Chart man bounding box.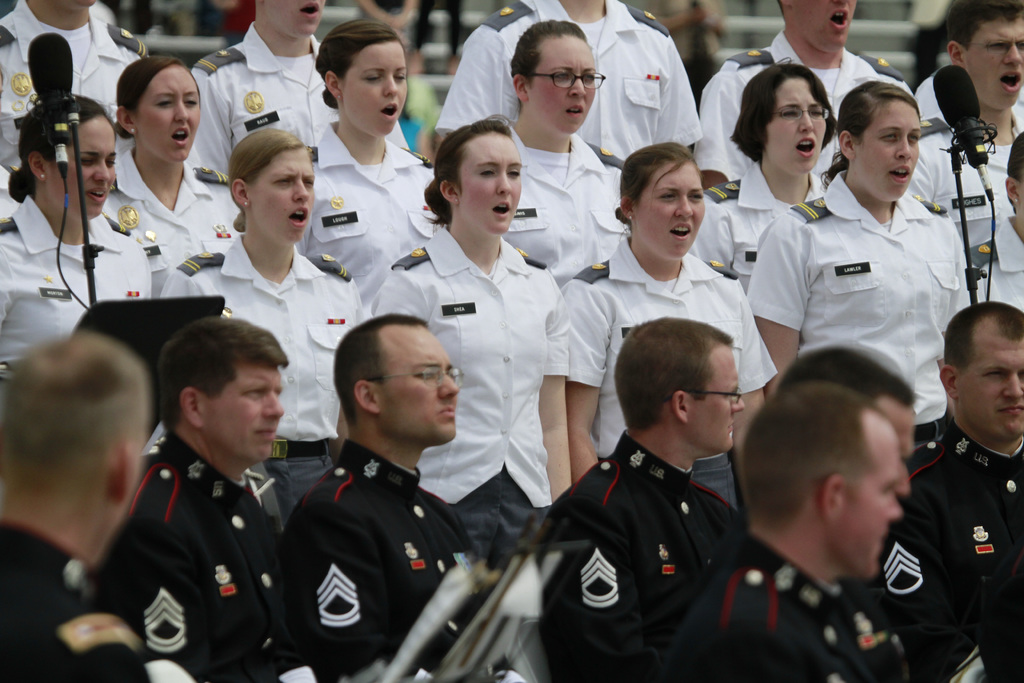
Charted: 865, 299, 1023, 682.
